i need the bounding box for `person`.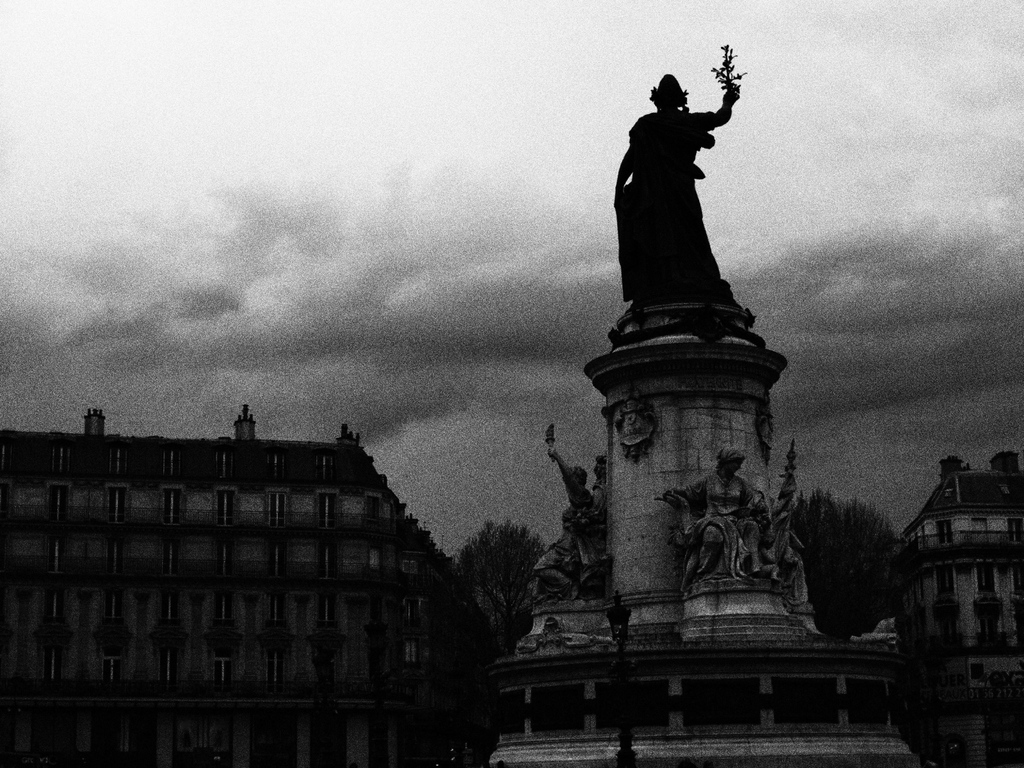
Here it is: bbox=[610, 52, 758, 344].
